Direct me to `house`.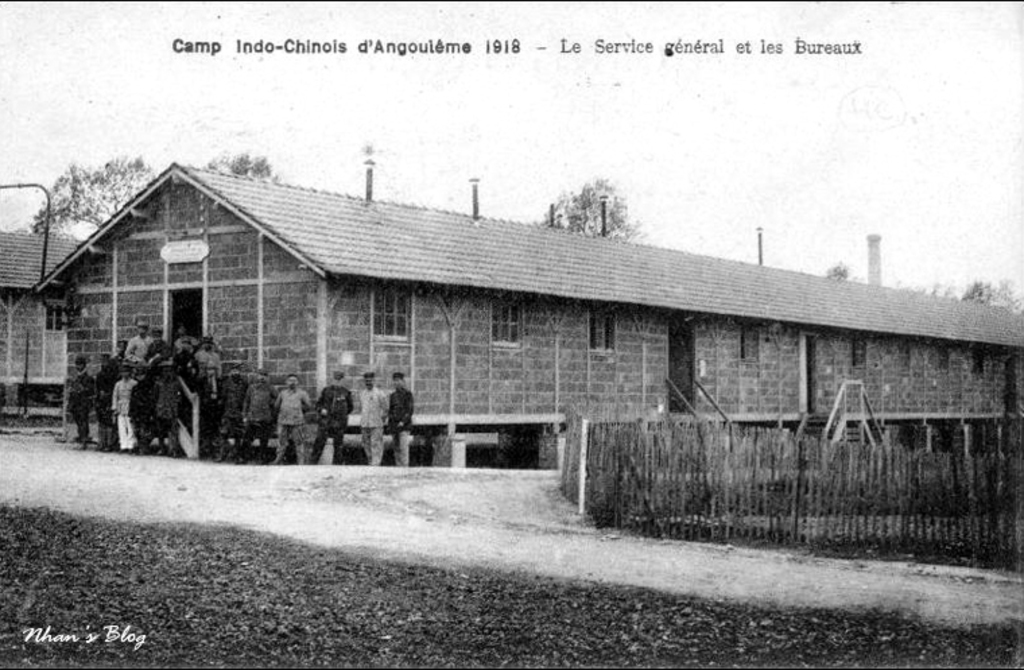
Direction: [31, 159, 1021, 466].
